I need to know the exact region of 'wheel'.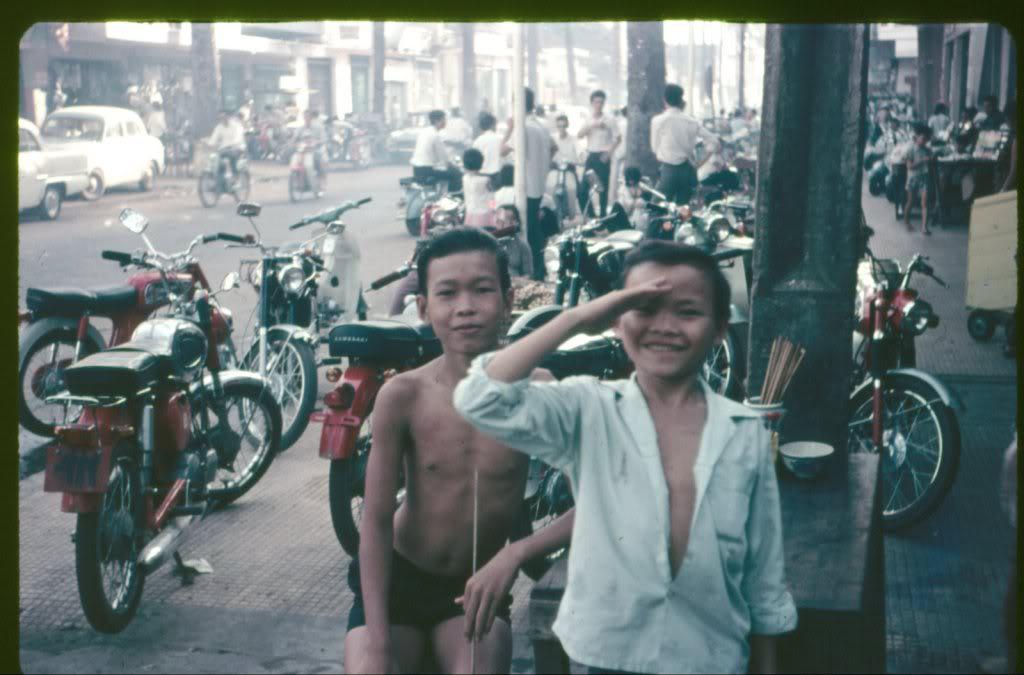
Region: select_region(870, 164, 889, 191).
